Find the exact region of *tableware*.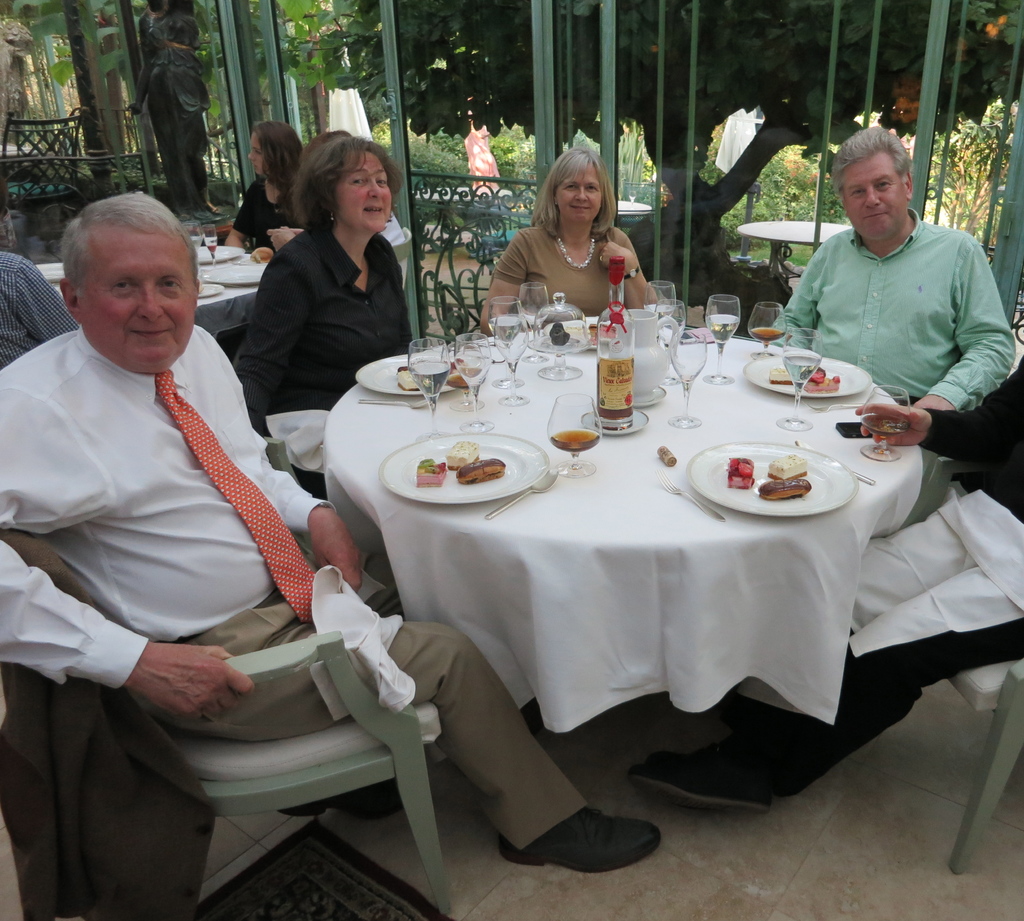
Exact region: [left=200, top=283, right=221, bottom=300].
